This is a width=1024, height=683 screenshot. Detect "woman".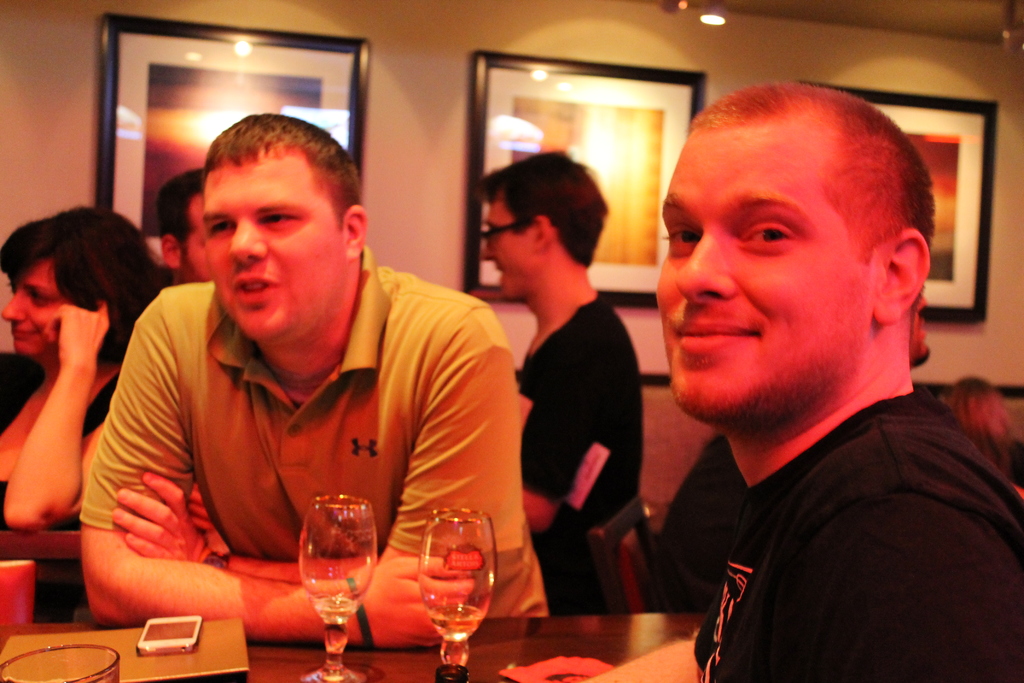
<region>0, 183, 163, 607</region>.
